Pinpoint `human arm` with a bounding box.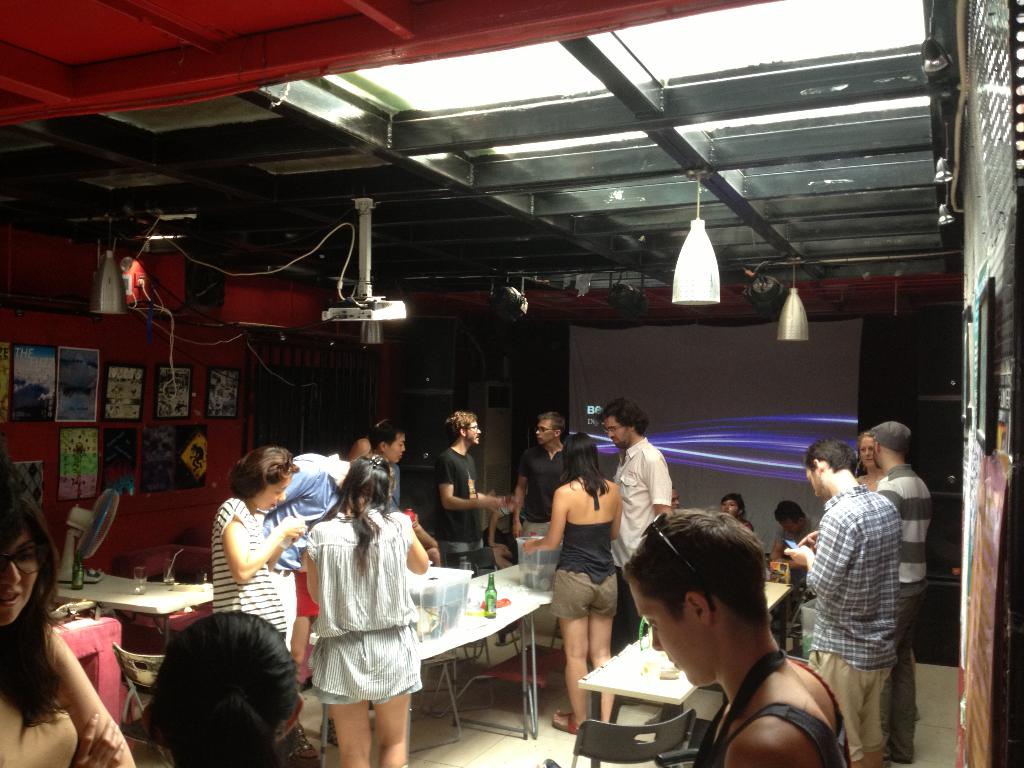
[523,486,571,557].
